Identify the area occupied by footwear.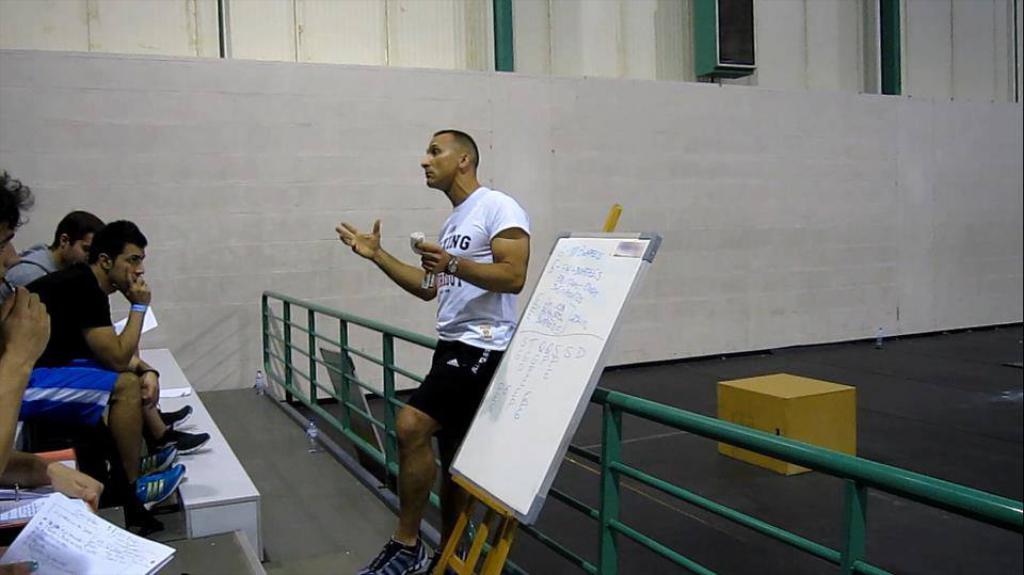
Area: rect(137, 443, 174, 468).
